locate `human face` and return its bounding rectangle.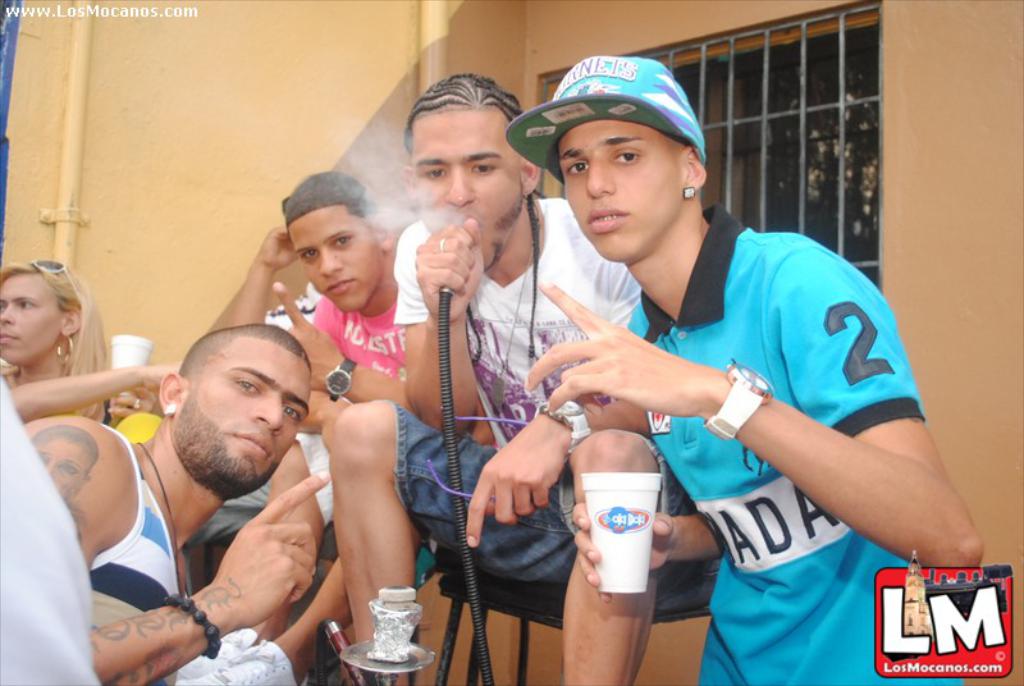
{"x1": 173, "y1": 335, "x2": 307, "y2": 489}.
